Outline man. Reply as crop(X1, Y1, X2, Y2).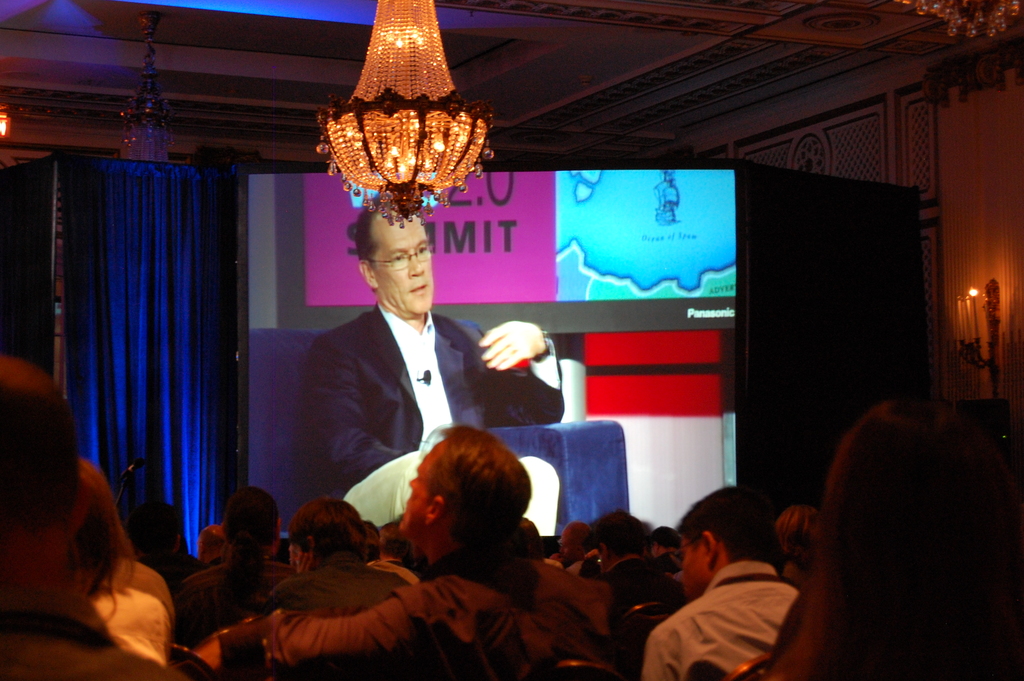
crop(191, 419, 615, 680).
